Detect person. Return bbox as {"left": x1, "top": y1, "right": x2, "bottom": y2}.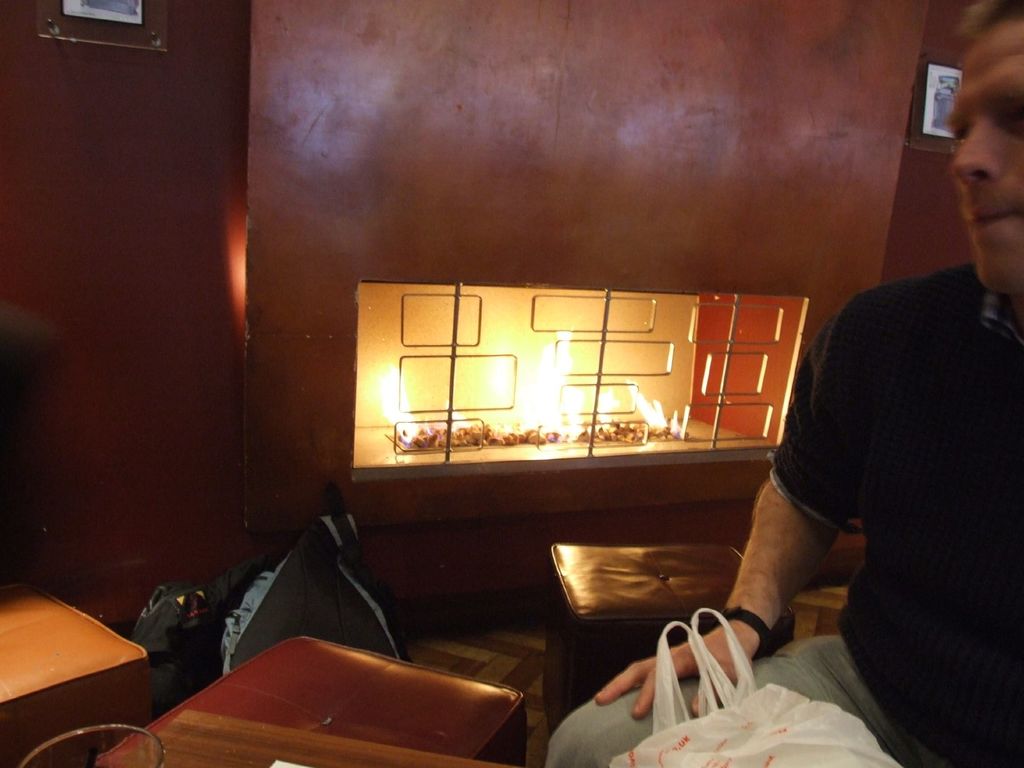
{"left": 545, "top": 0, "right": 1023, "bottom": 767}.
